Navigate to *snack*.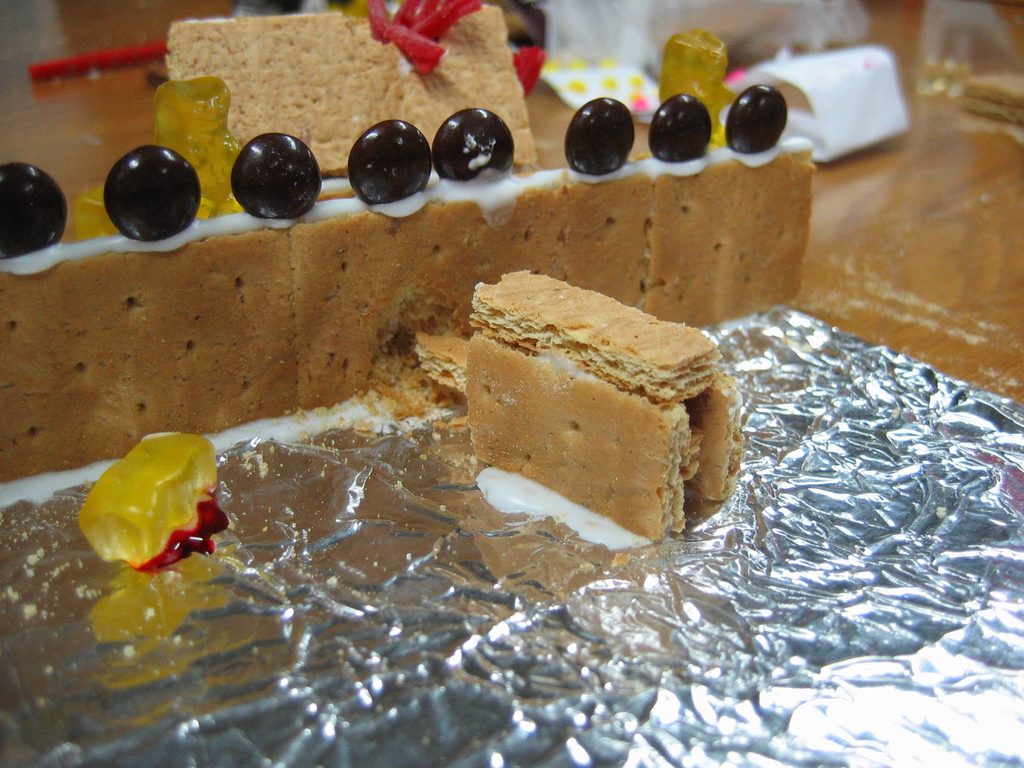
Navigation target: bbox=(570, 89, 632, 173).
